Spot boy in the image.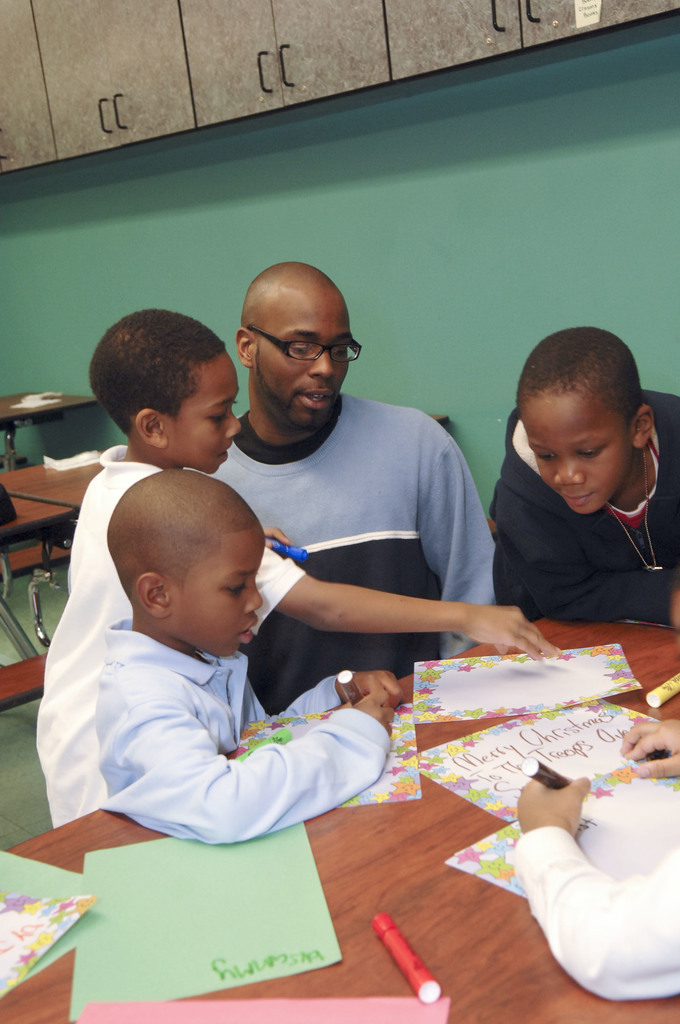
boy found at bbox=[37, 306, 561, 828].
